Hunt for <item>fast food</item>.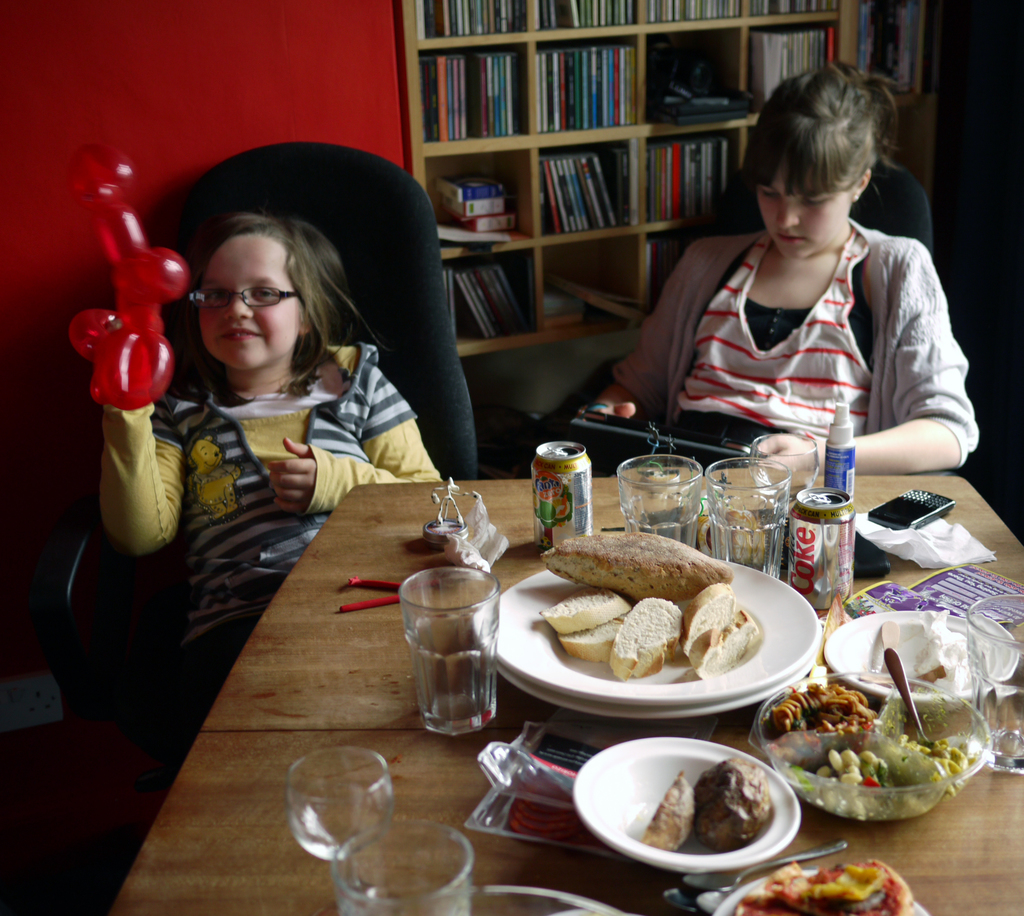
Hunted down at <region>680, 571, 758, 676</region>.
